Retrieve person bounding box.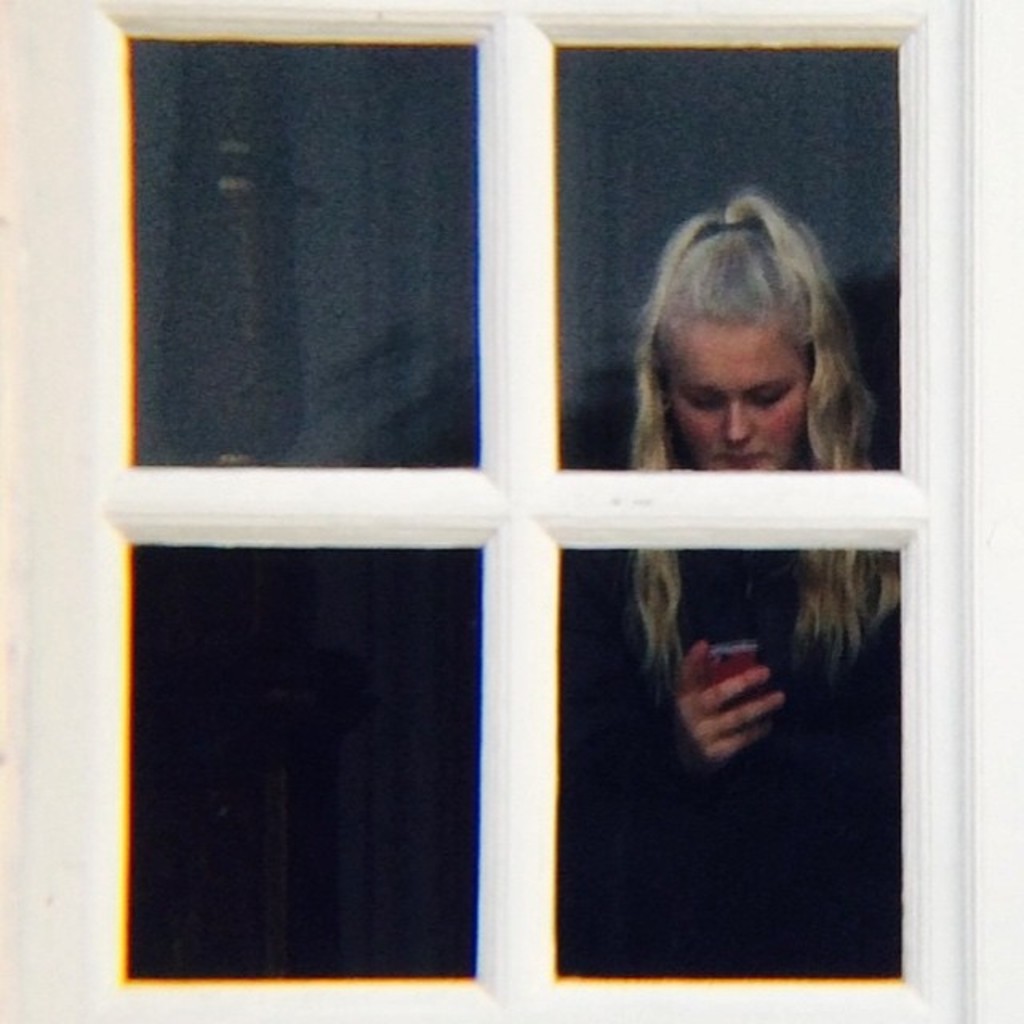
Bounding box: region(562, 184, 926, 901).
